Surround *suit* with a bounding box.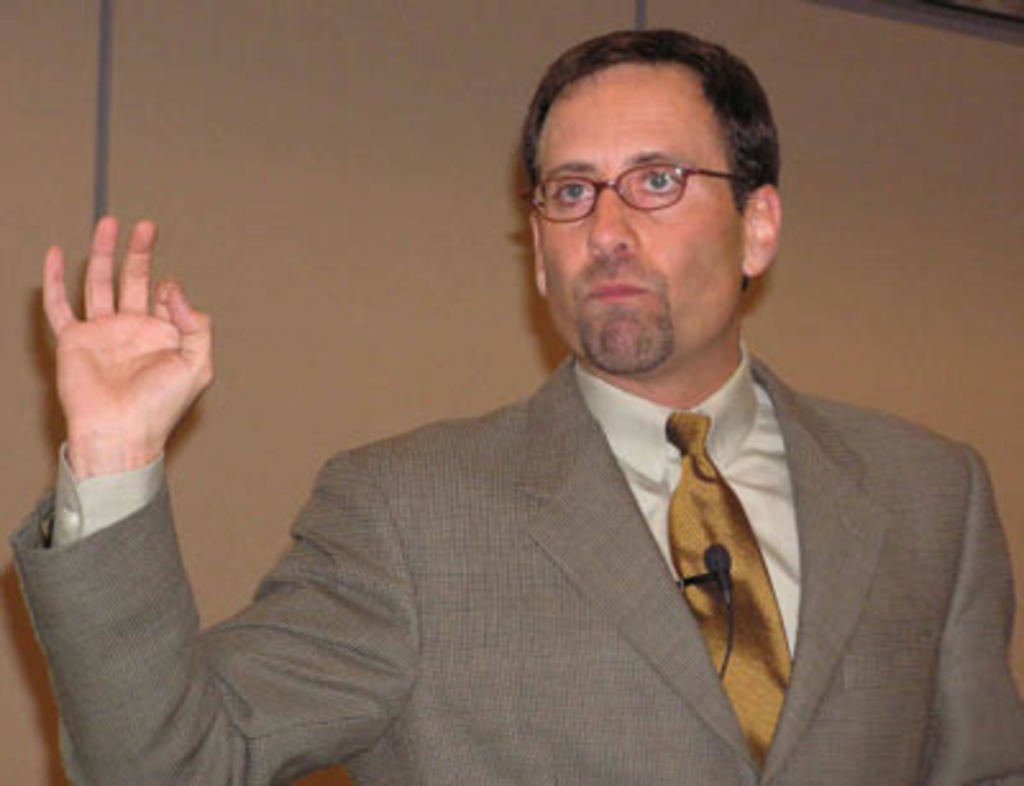
128,187,993,783.
